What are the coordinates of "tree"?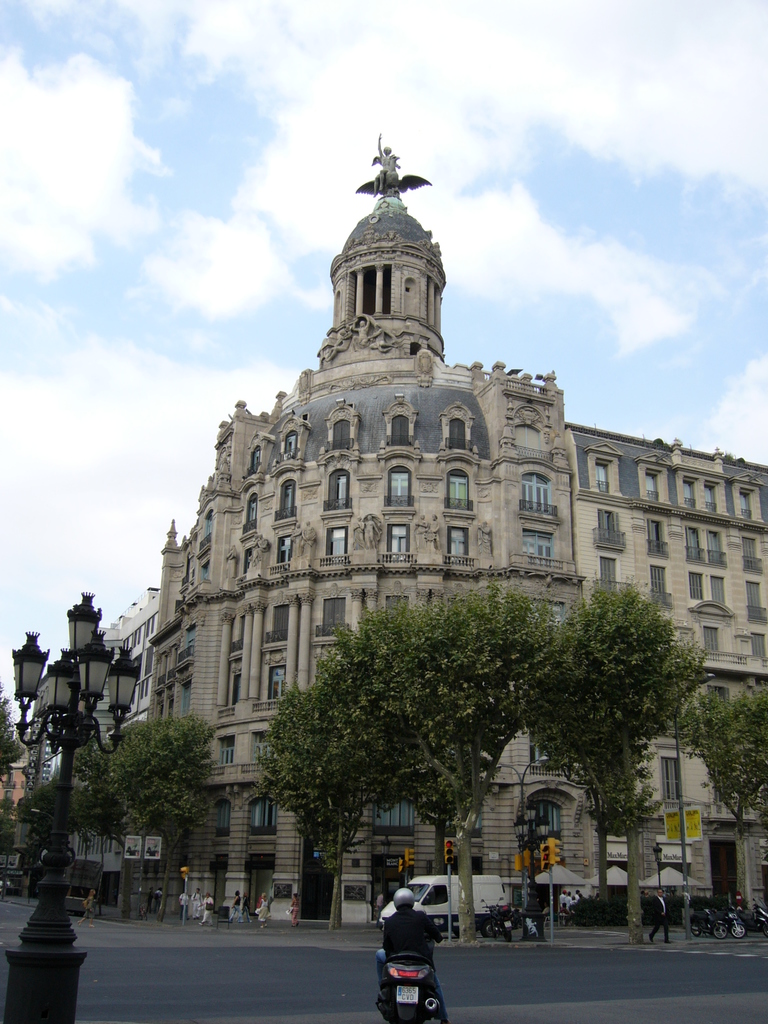
locate(522, 576, 716, 933).
